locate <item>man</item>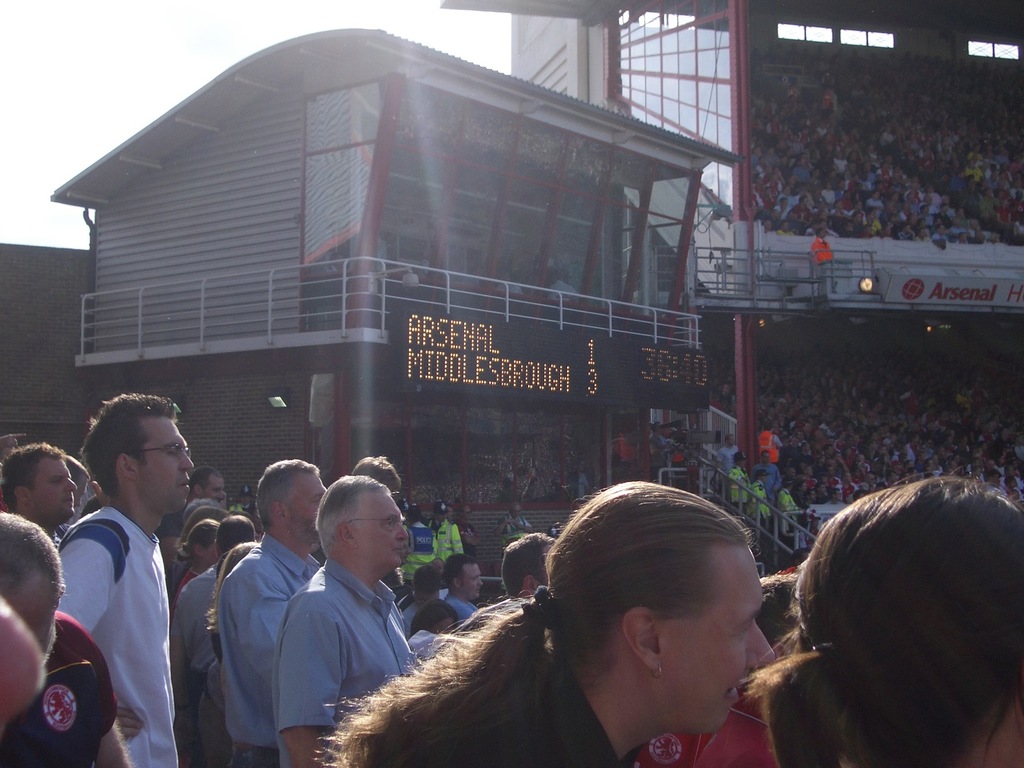
x1=454, y1=506, x2=480, y2=545
